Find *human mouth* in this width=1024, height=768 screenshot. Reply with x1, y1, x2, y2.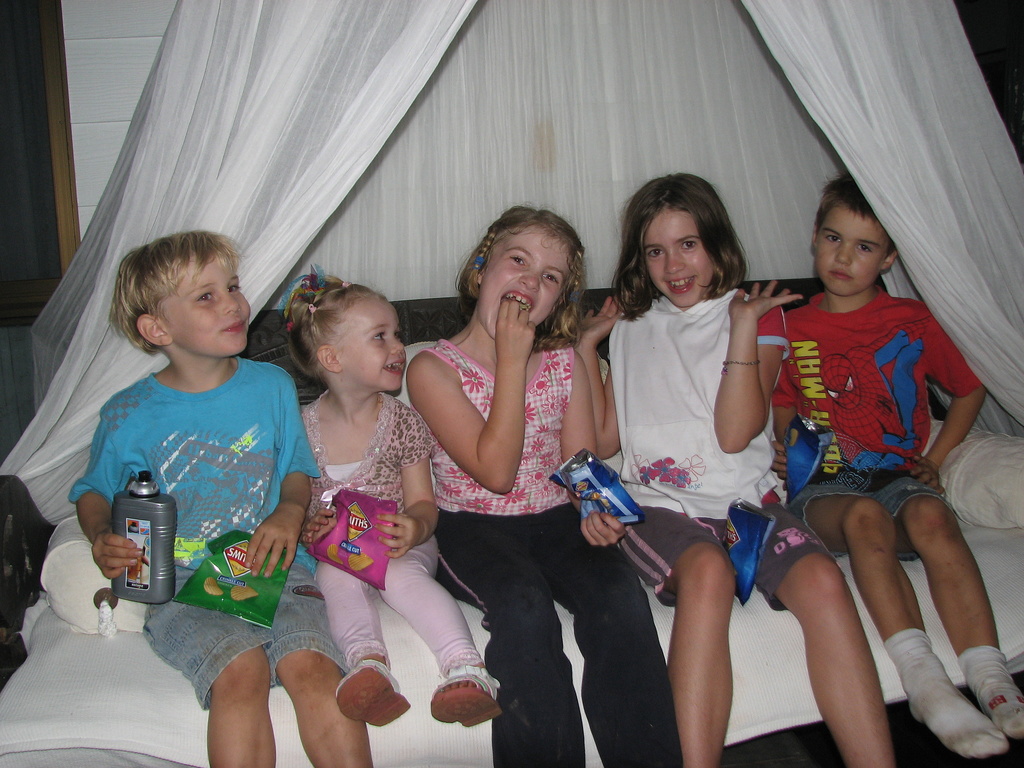
506, 291, 536, 317.
